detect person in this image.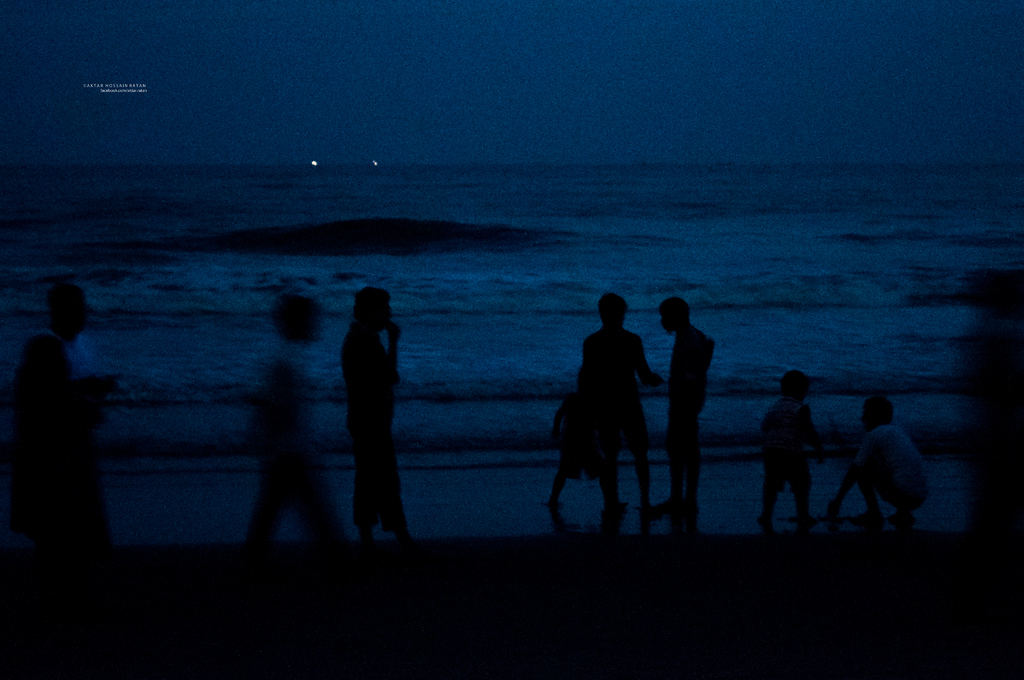
Detection: left=244, top=289, right=342, bottom=547.
